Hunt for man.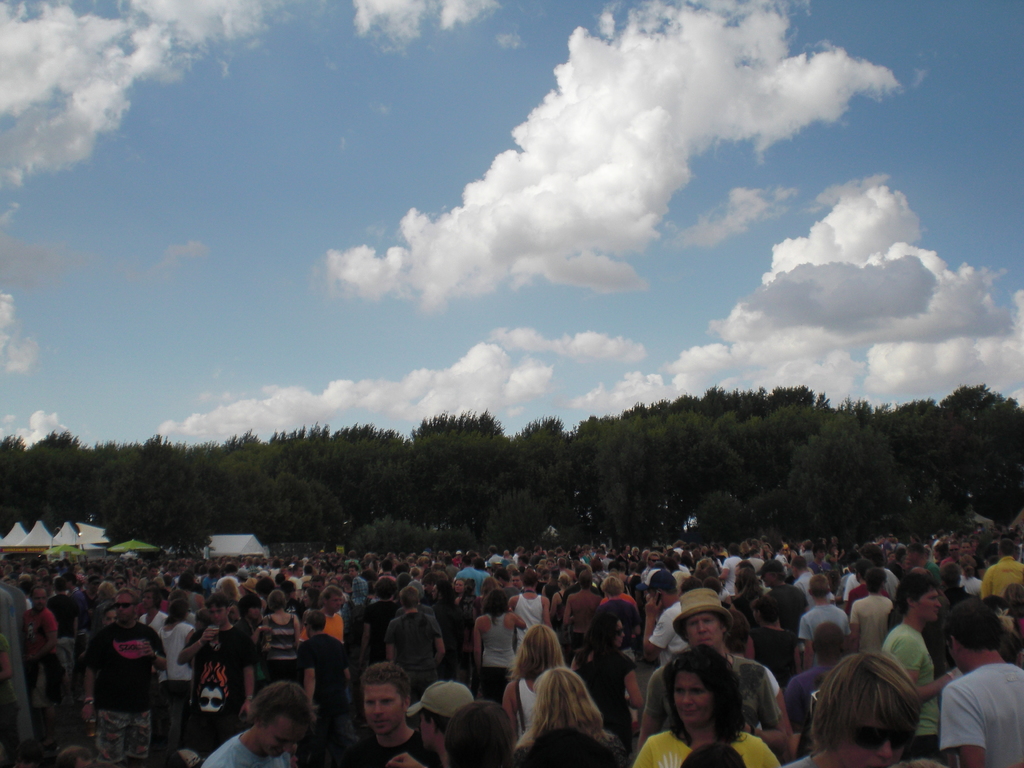
Hunted down at (left=874, top=564, right=952, bottom=761).
